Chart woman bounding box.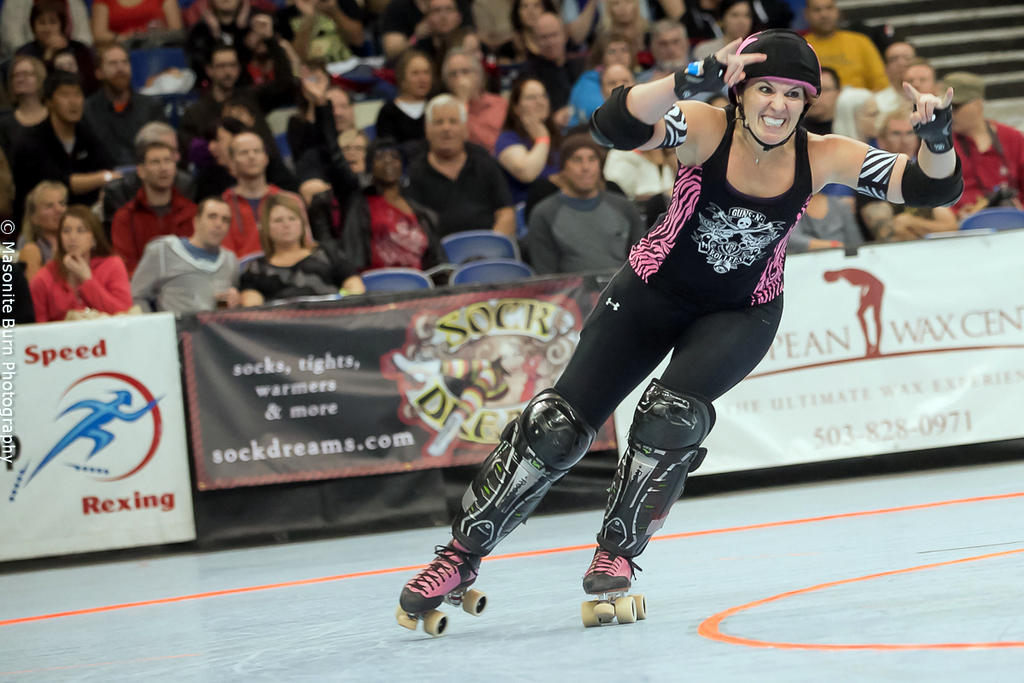
Charted: select_region(487, 75, 571, 210).
